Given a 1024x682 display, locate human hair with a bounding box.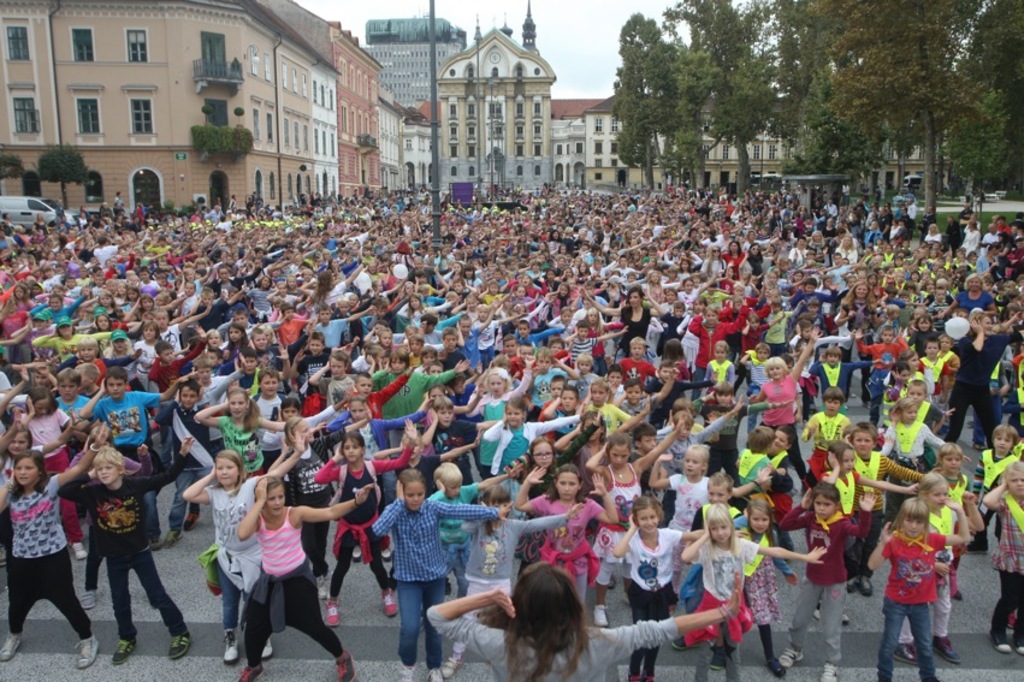
Located: (left=853, top=422, right=877, bottom=444).
